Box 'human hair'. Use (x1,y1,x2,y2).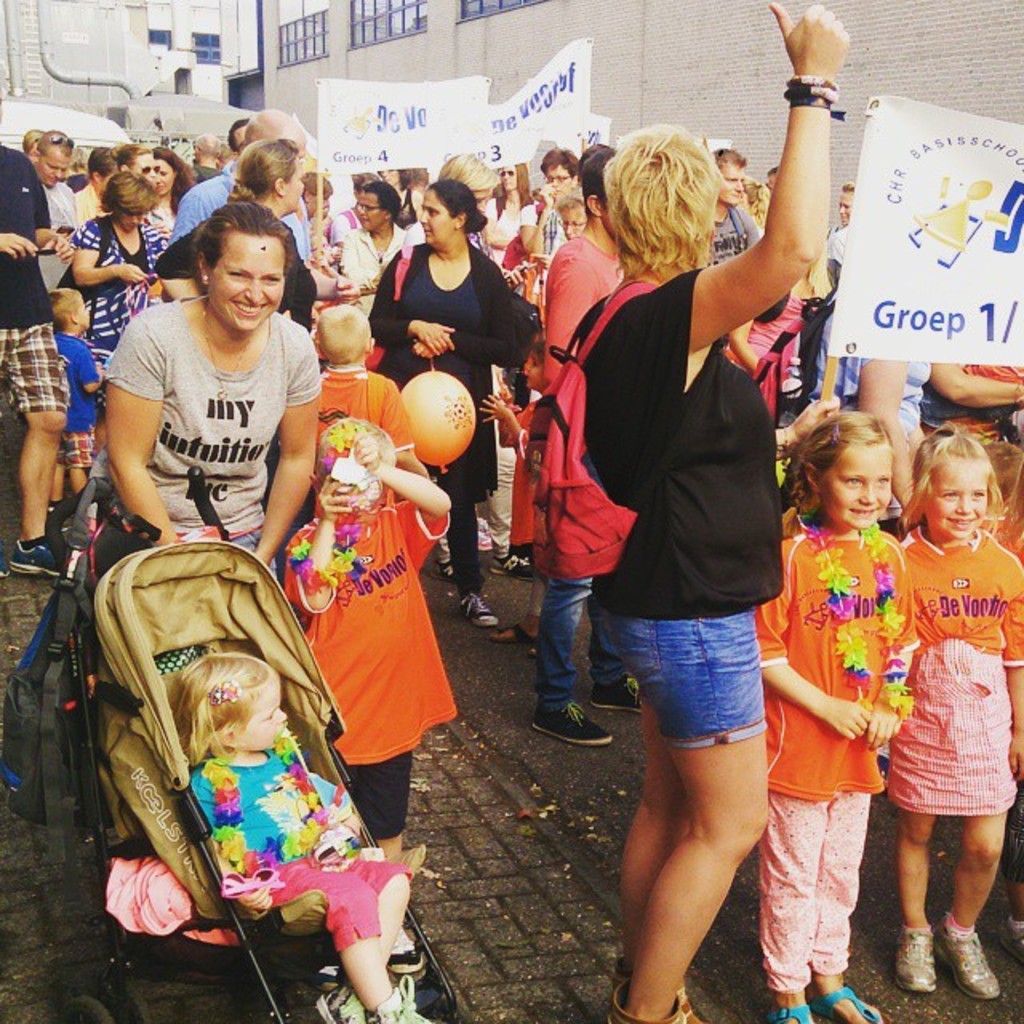
(893,421,1010,542).
